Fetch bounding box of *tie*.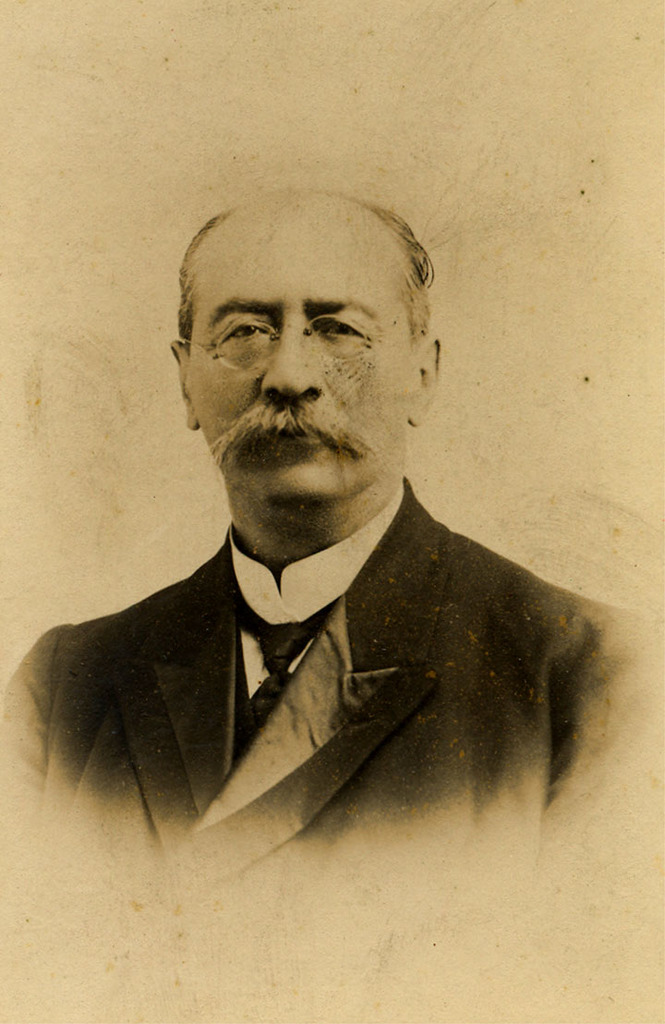
Bbox: x1=236, y1=592, x2=337, y2=738.
